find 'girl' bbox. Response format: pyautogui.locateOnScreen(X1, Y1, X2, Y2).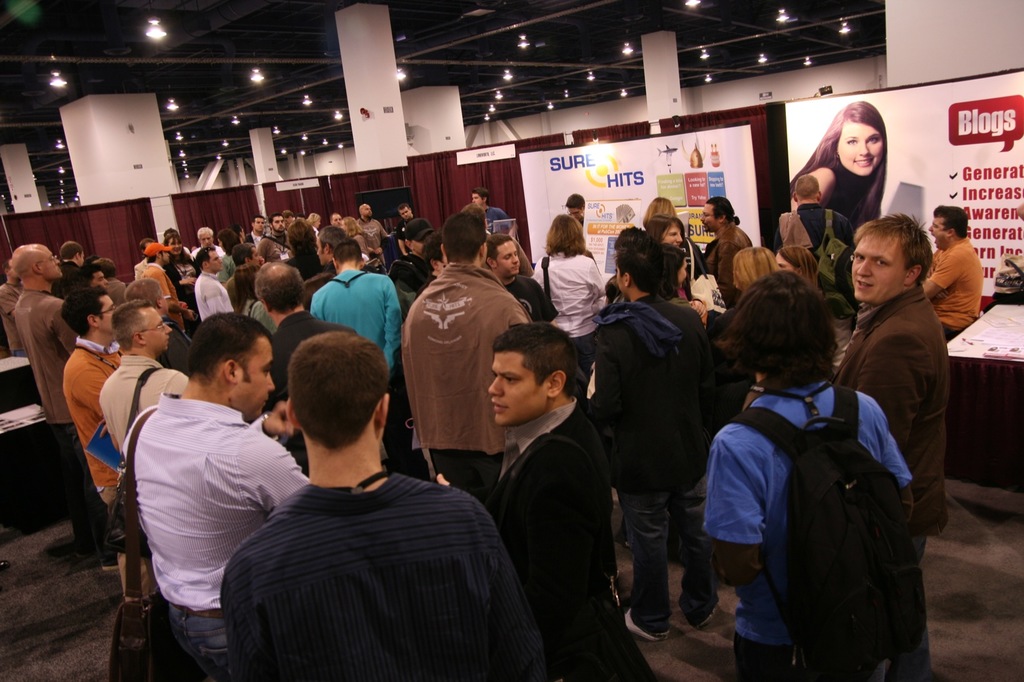
pyautogui.locateOnScreen(646, 213, 680, 246).
